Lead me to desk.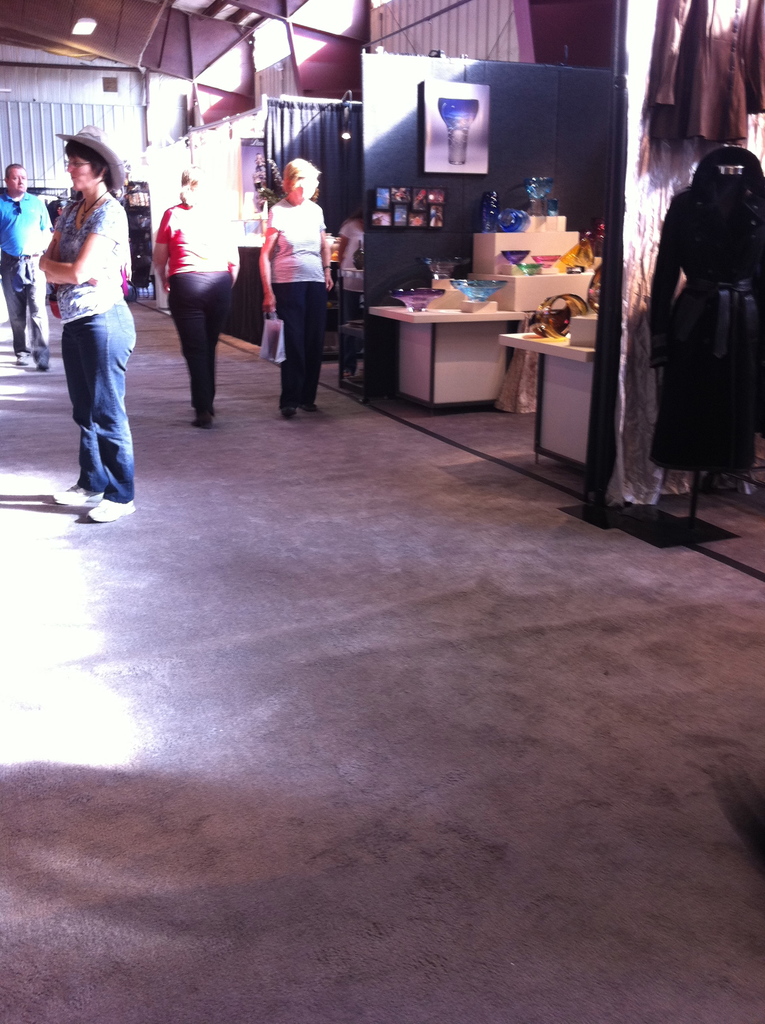
Lead to 370:307:527:420.
